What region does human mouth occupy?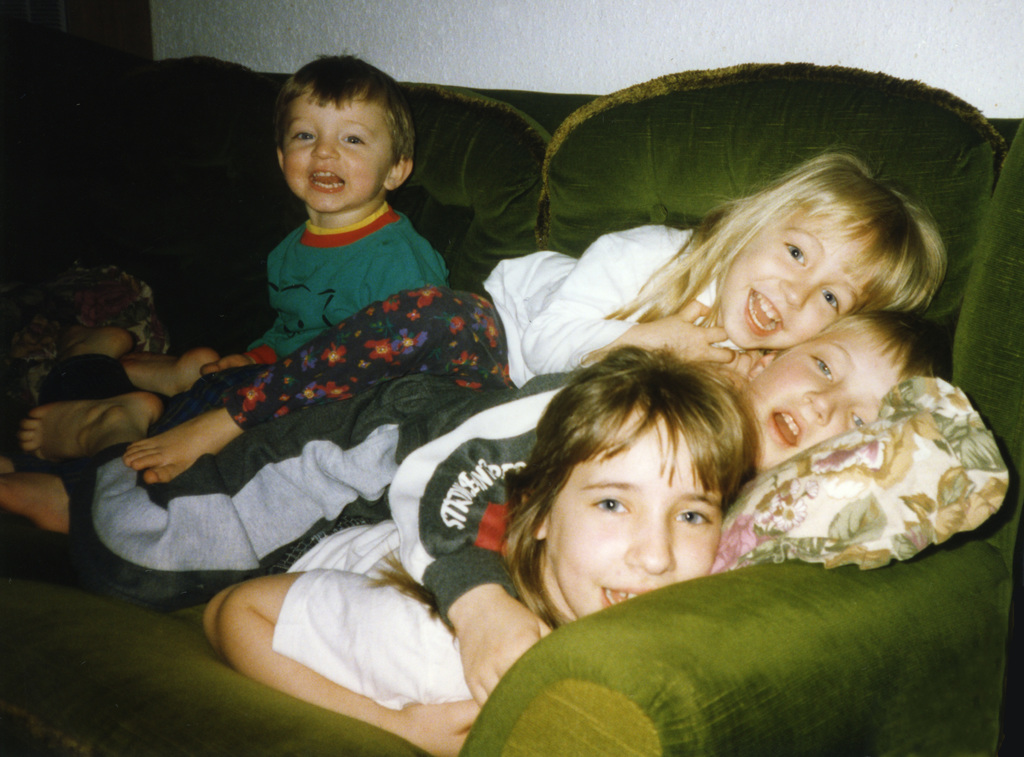
box(307, 168, 344, 193).
